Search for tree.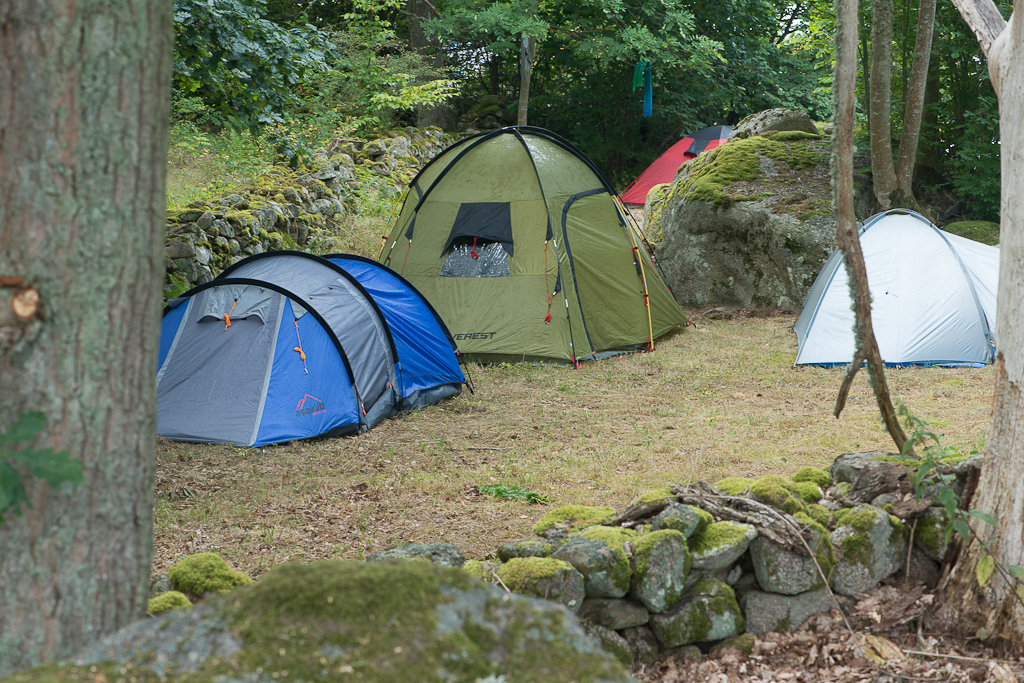
Found at l=418, t=0, r=710, b=135.
